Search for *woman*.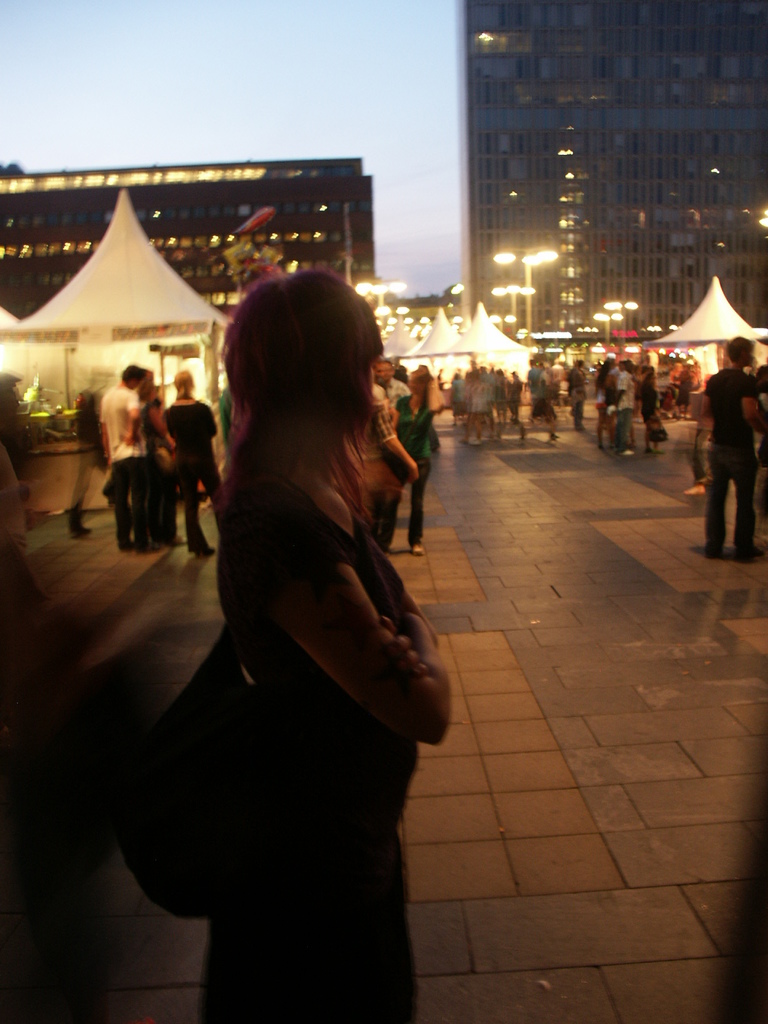
Found at 140 227 436 1023.
